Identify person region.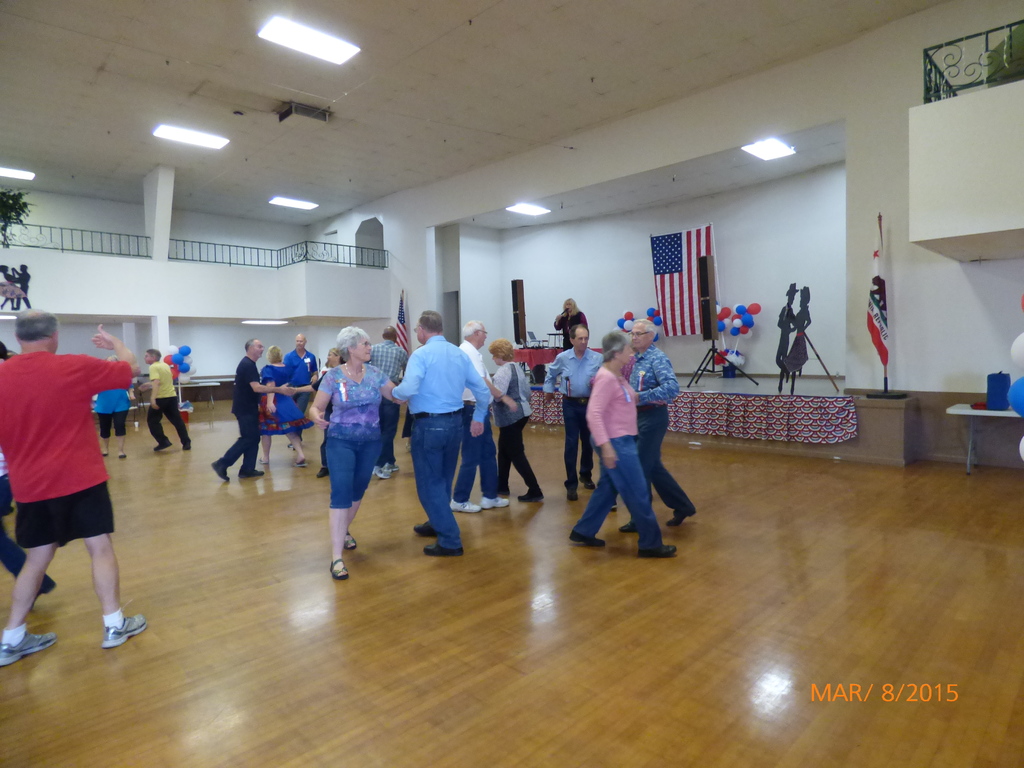
Region: BBox(546, 326, 603, 498).
